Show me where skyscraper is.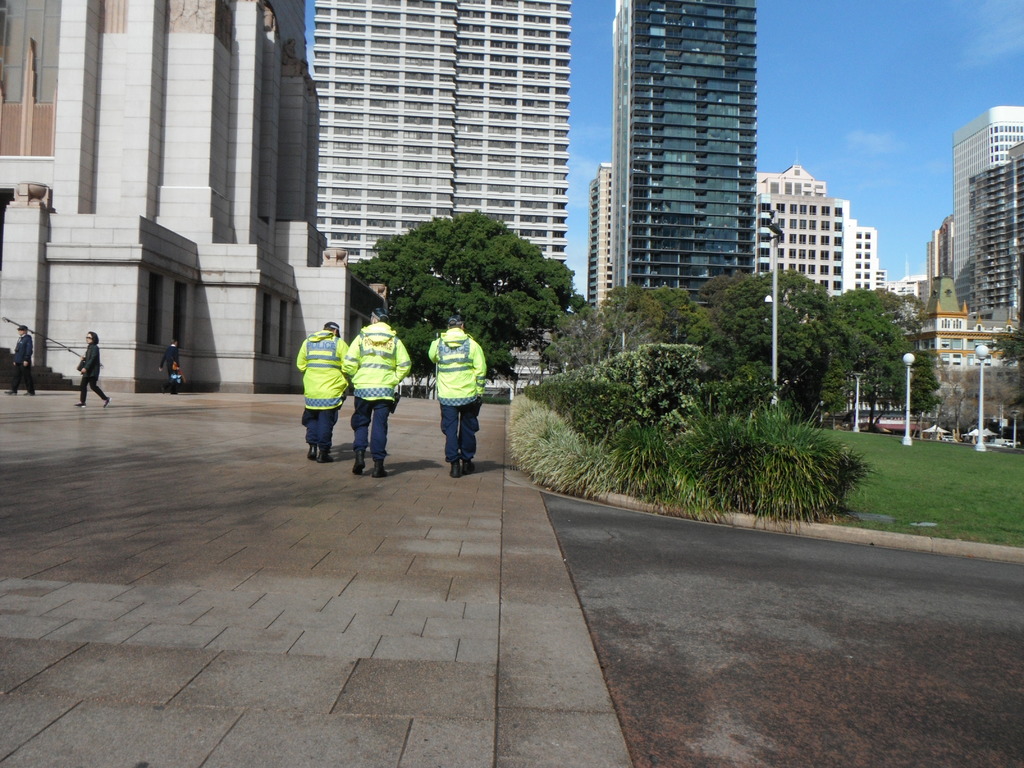
skyscraper is at 456, 0, 574, 277.
